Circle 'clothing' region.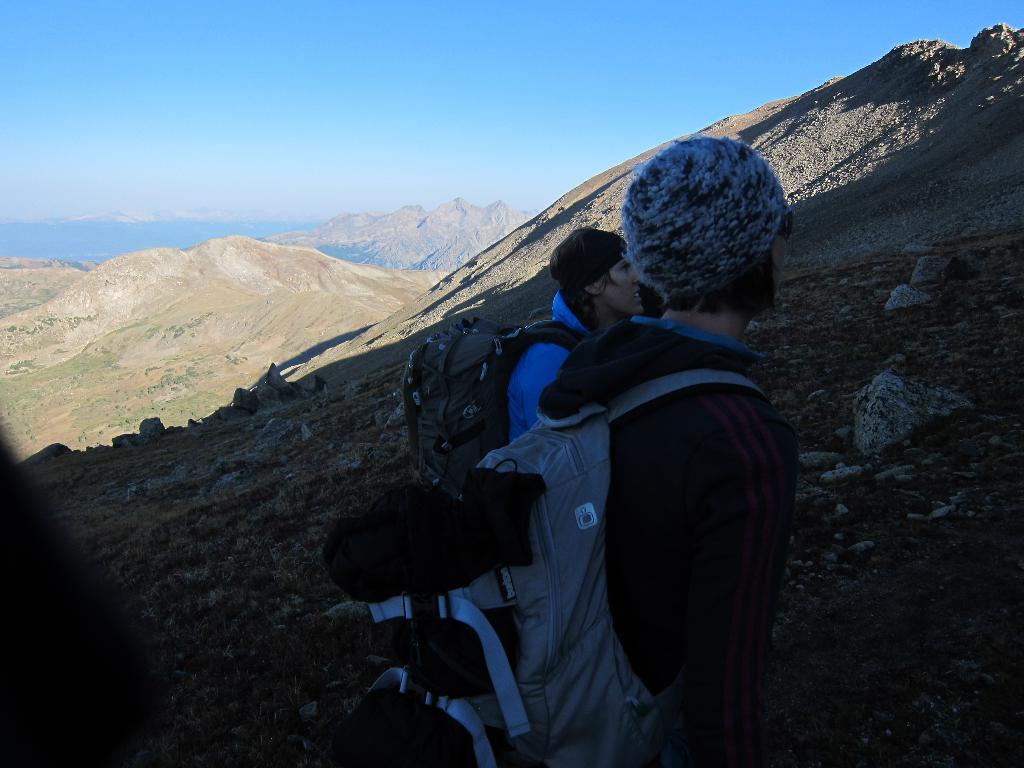
Region: <bbox>427, 243, 783, 767</bbox>.
